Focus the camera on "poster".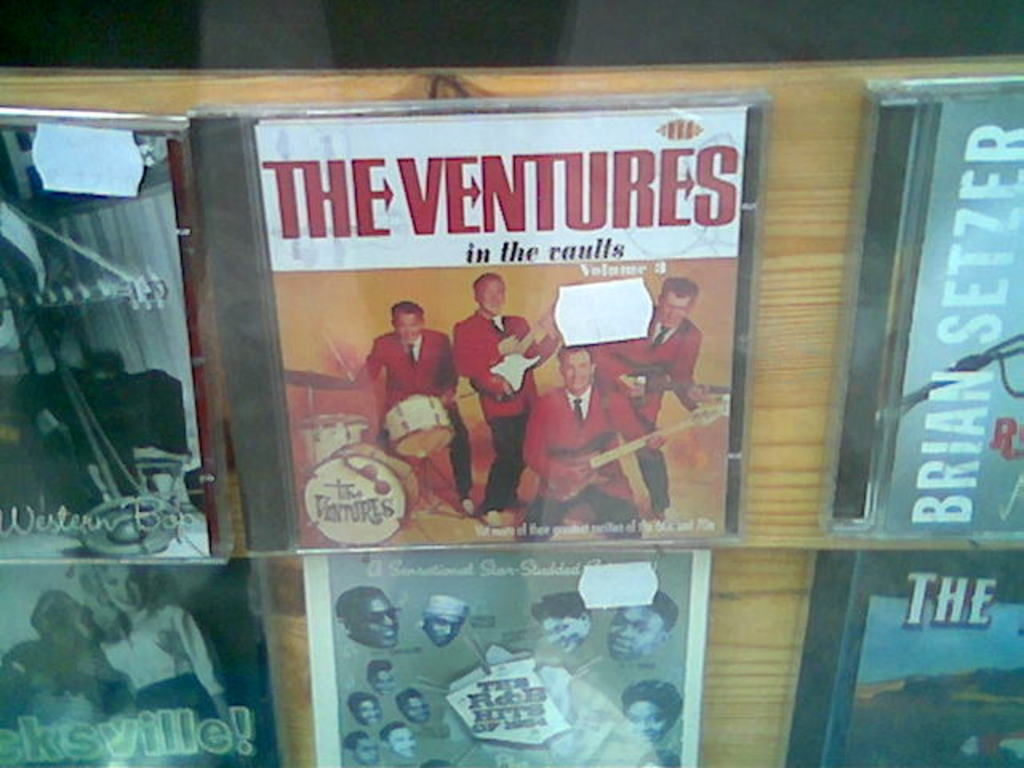
Focus region: <box>886,107,1022,534</box>.
